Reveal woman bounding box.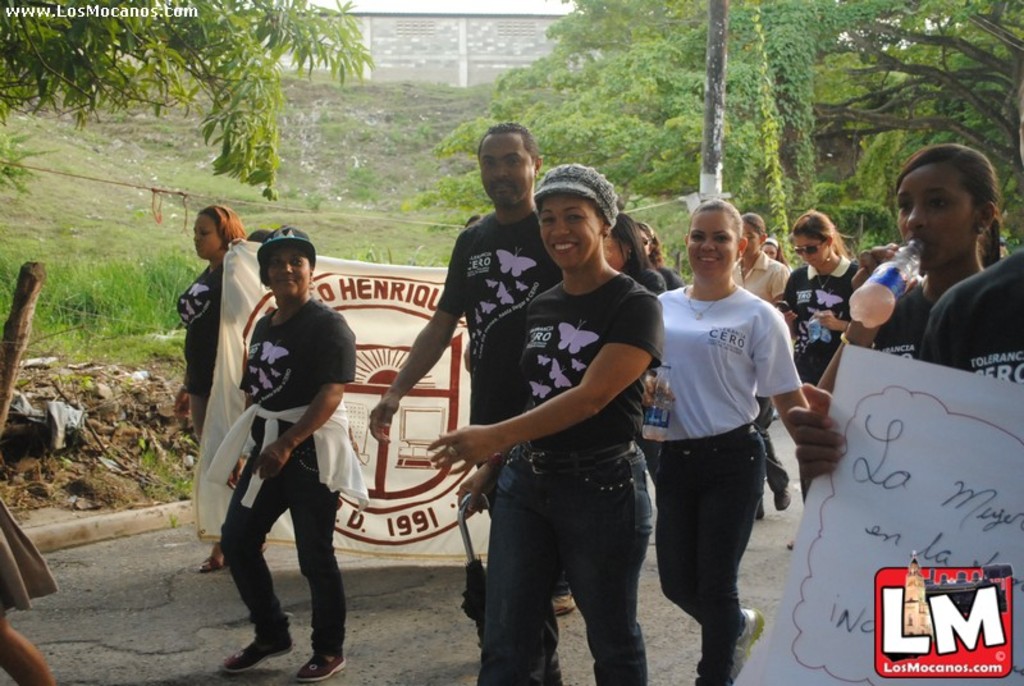
Revealed: locate(600, 210, 663, 305).
